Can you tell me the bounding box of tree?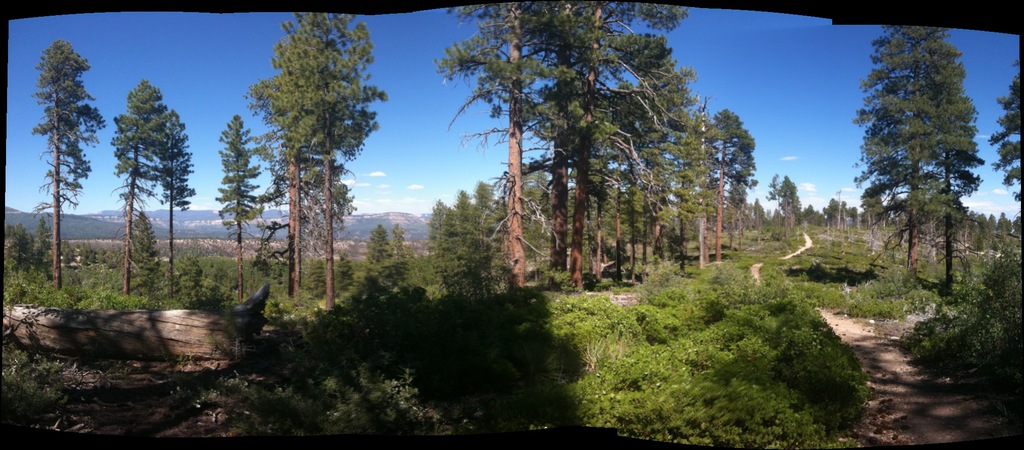
213:112:286:310.
